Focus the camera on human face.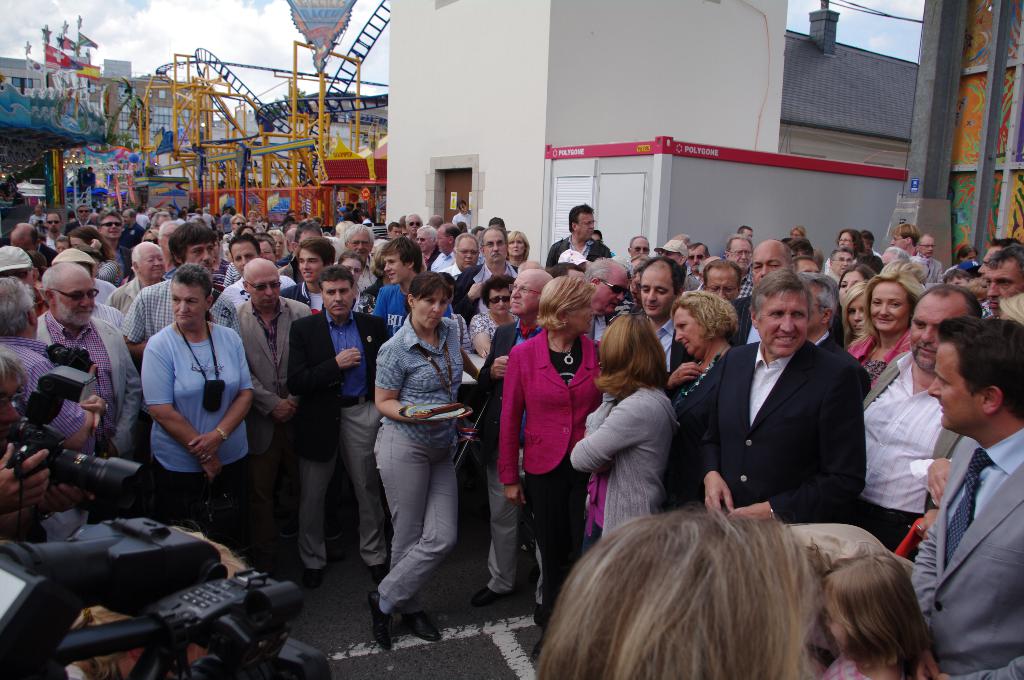
Focus region: 837:234:854:249.
